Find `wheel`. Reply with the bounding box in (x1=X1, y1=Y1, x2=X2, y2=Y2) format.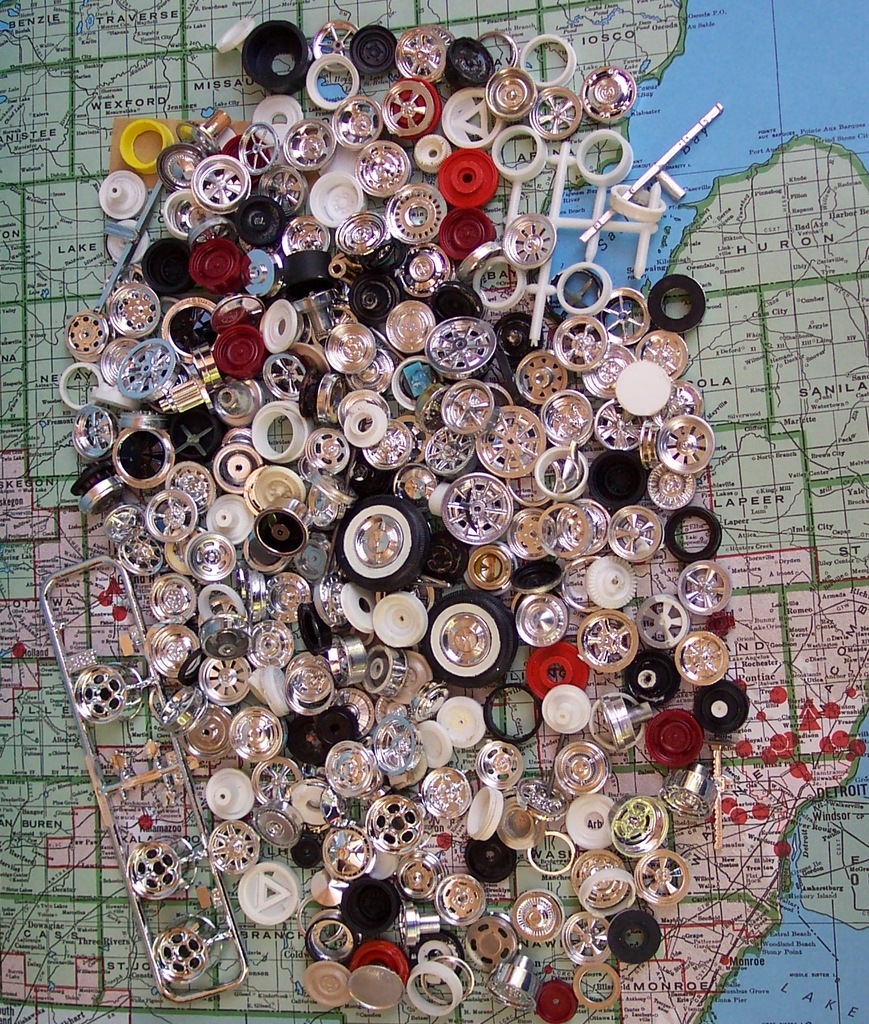
(x1=341, y1=496, x2=428, y2=599).
